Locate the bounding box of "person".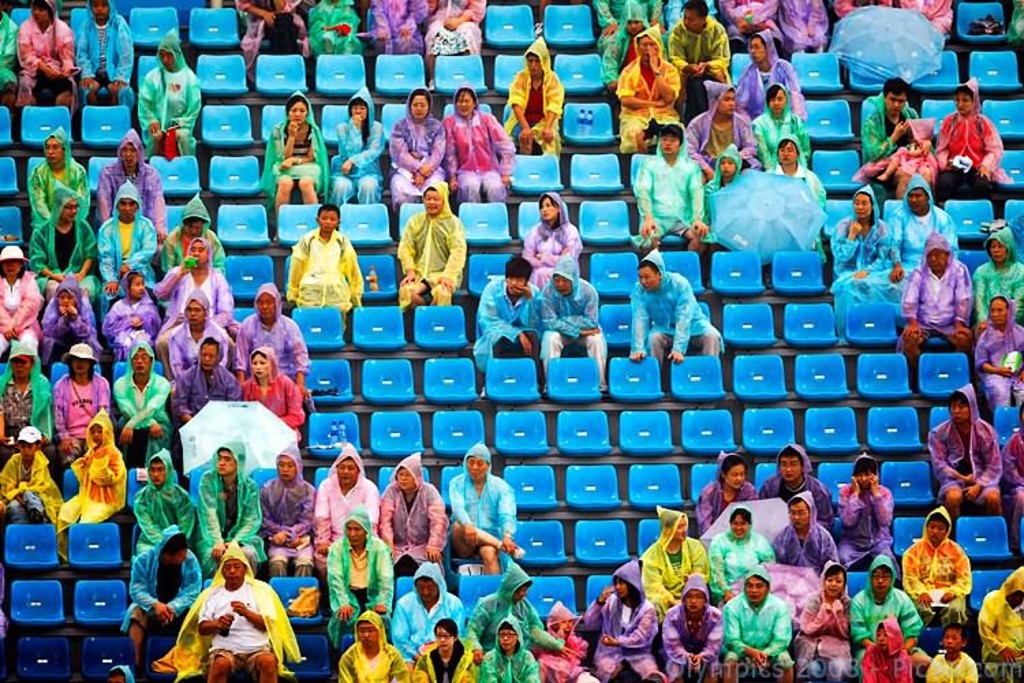
Bounding box: (97, 268, 165, 363).
